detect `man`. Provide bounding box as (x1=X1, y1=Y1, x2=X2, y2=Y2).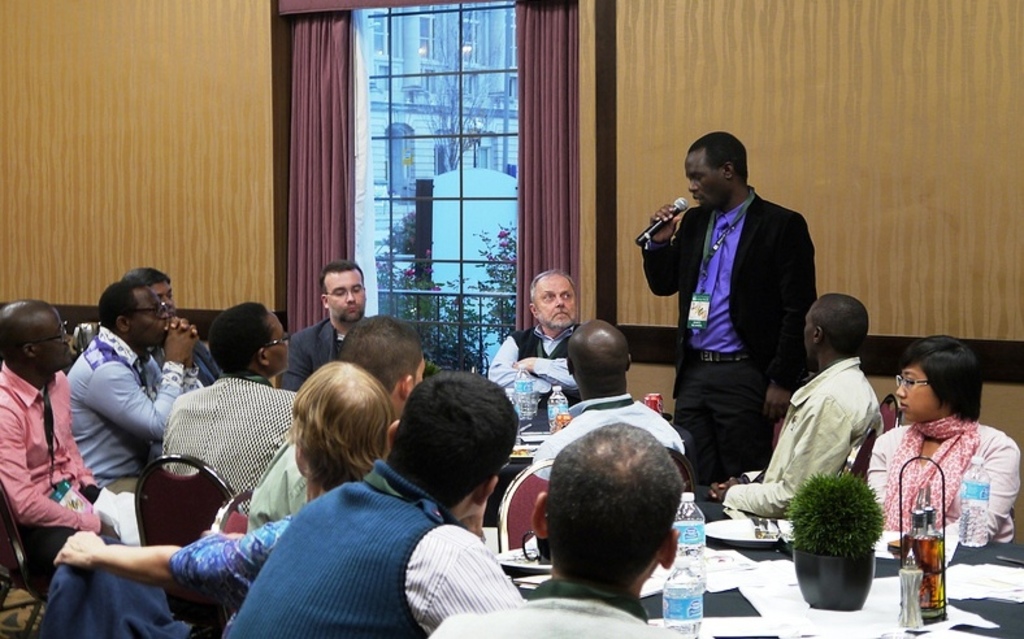
(x1=491, y1=270, x2=582, y2=429).
